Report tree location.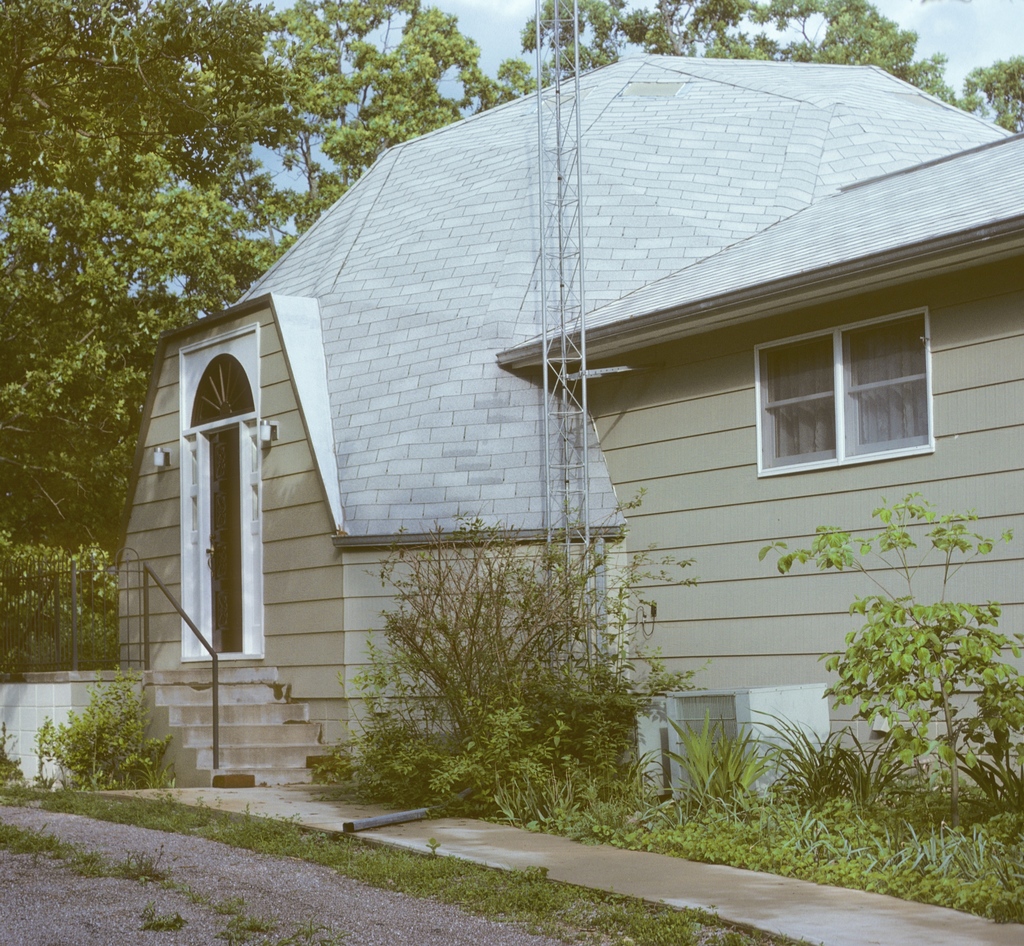
Report: 520, 0, 919, 77.
